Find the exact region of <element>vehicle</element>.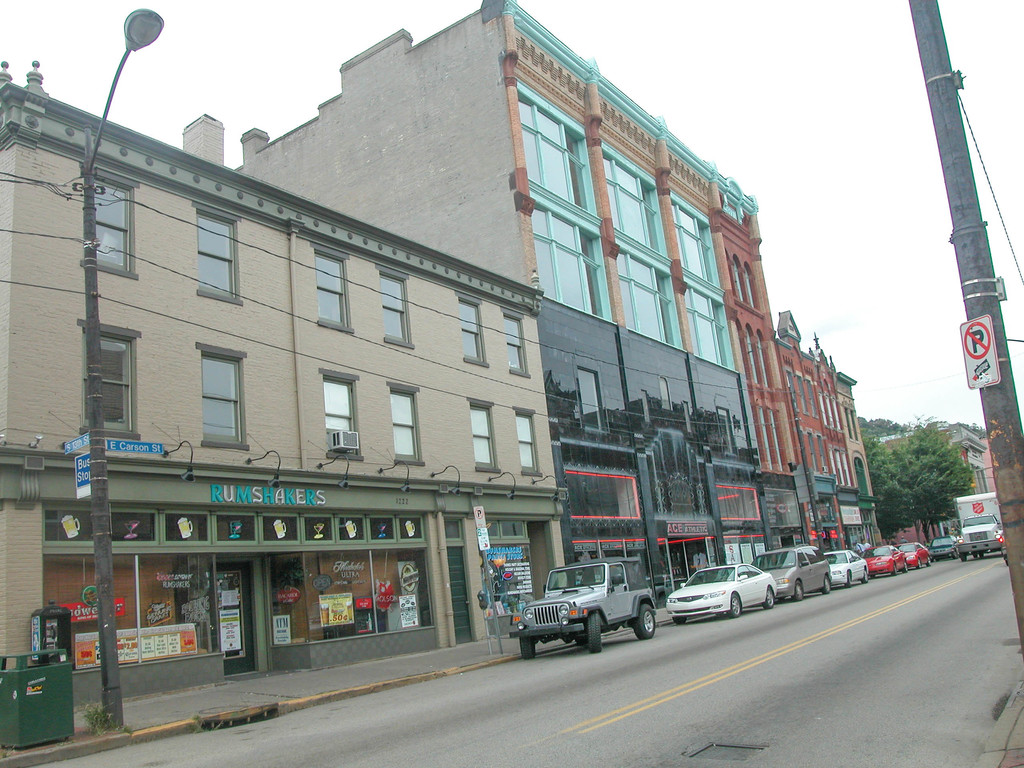
Exact region: bbox(900, 541, 932, 567).
